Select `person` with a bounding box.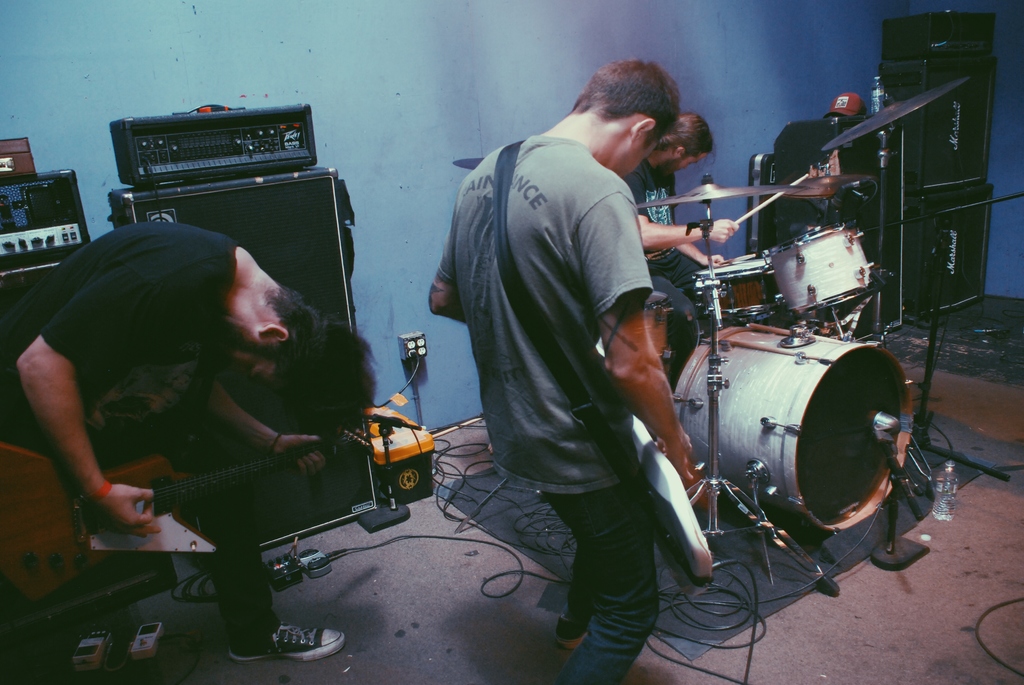
l=427, t=58, r=696, b=684.
